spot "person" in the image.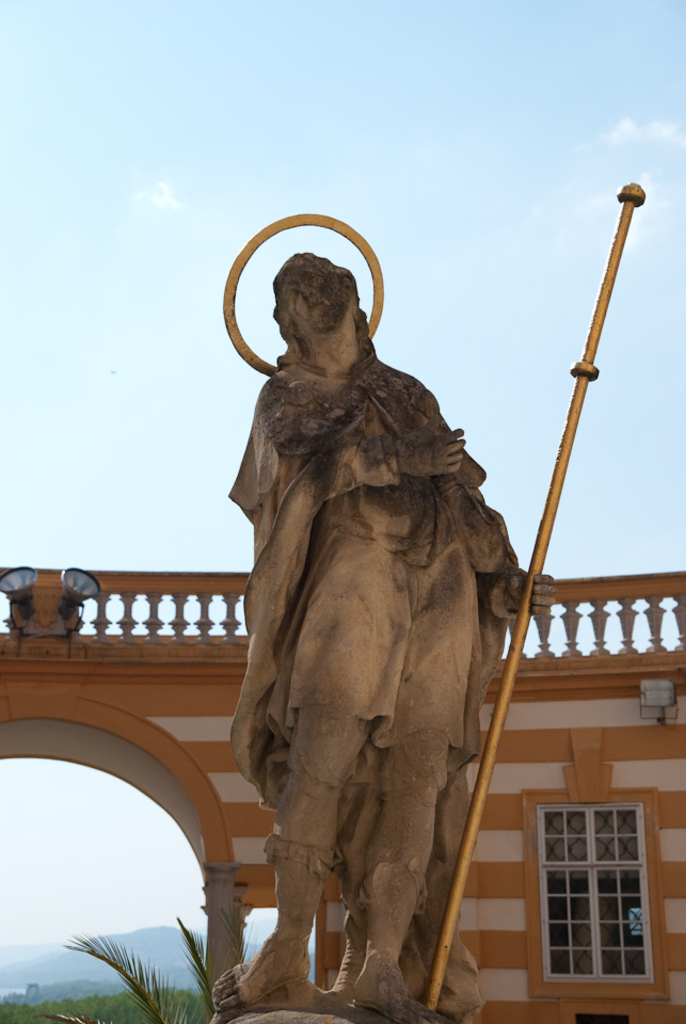
"person" found at pyautogui.locateOnScreen(207, 247, 559, 1005).
